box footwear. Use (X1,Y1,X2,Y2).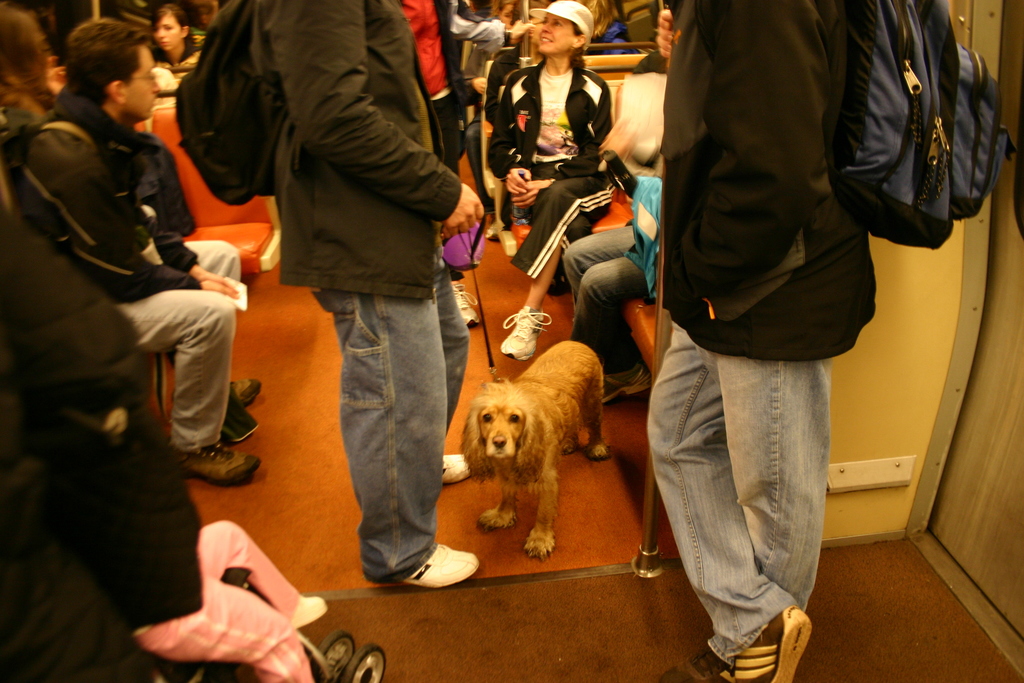
(168,440,261,489).
